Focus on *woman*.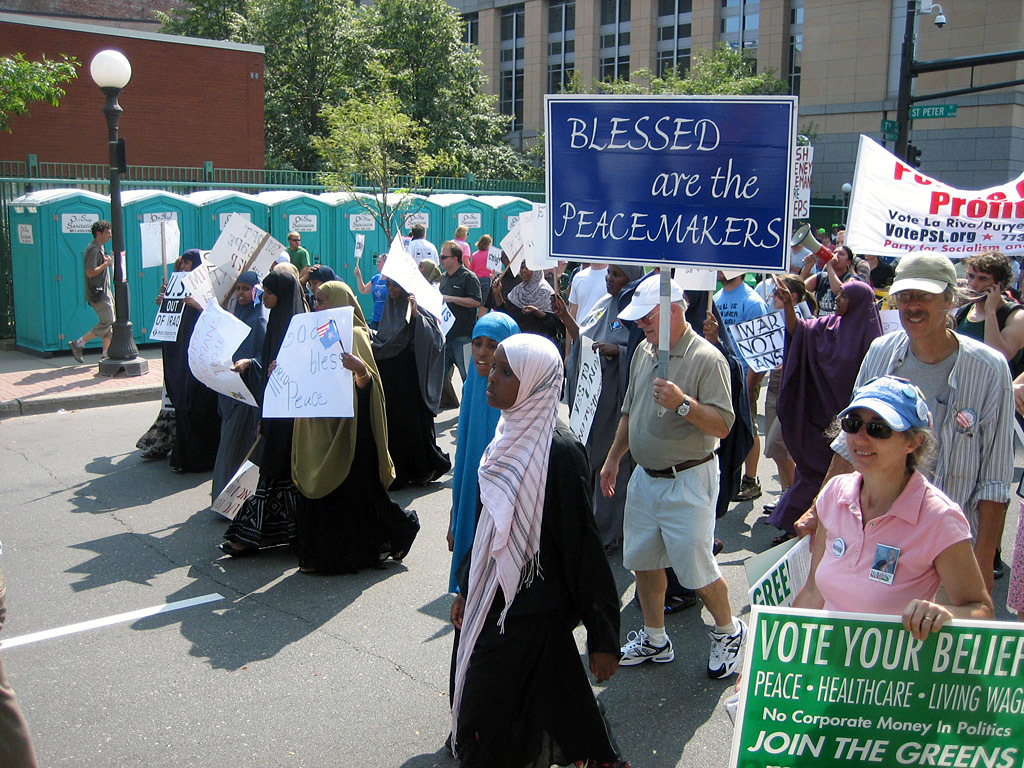
Focused at {"x1": 285, "y1": 277, "x2": 422, "y2": 579}.
